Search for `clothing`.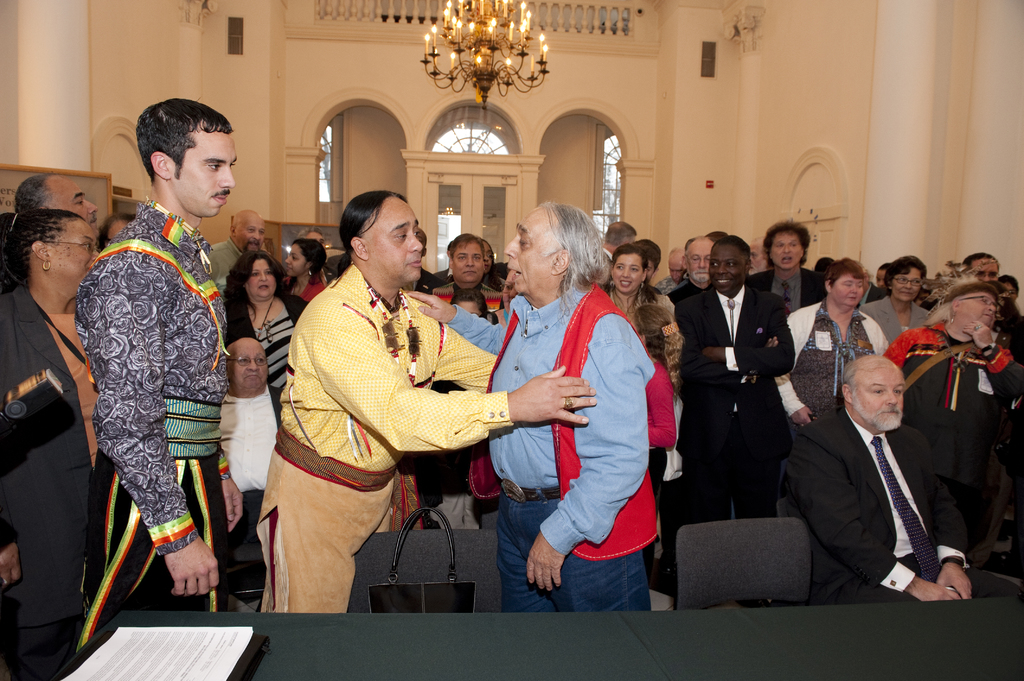
Found at {"x1": 289, "y1": 272, "x2": 329, "y2": 306}.
